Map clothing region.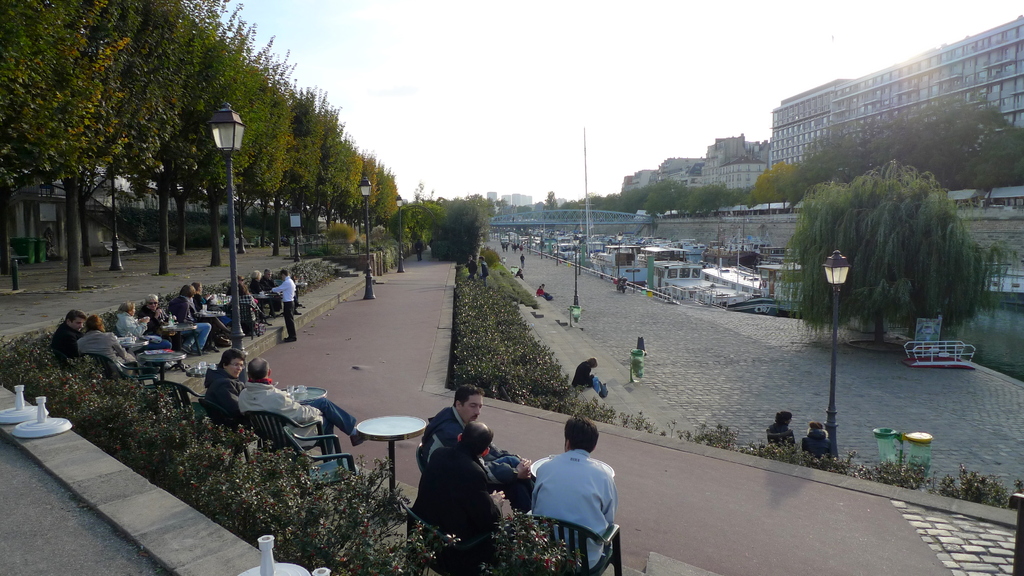
Mapped to rect(573, 360, 598, 394).
